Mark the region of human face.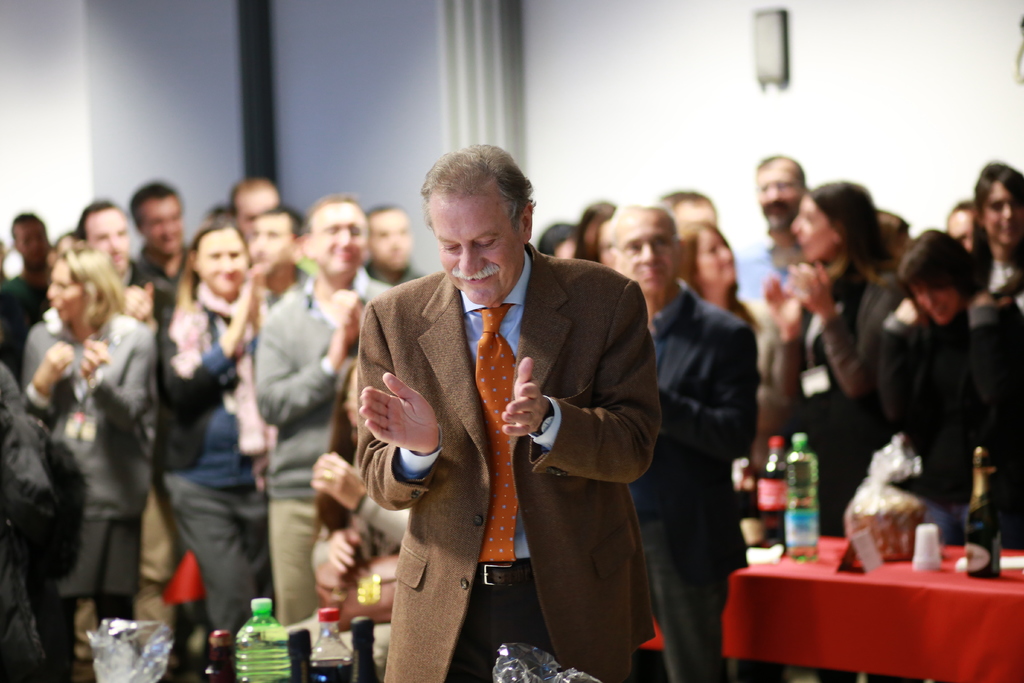
Region: [17, 224, 52, 267].
